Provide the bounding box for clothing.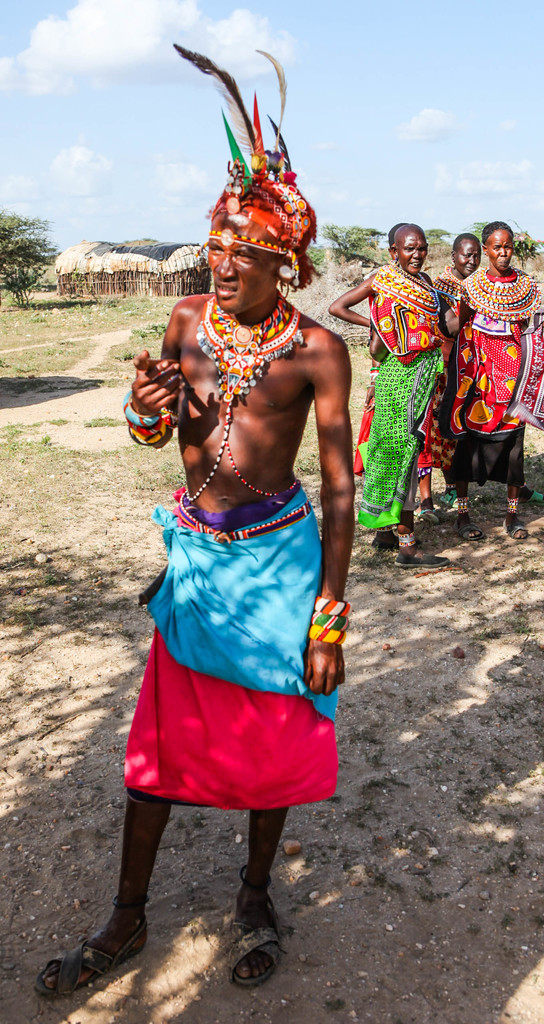
Rect(97, 521, 350, 804).
